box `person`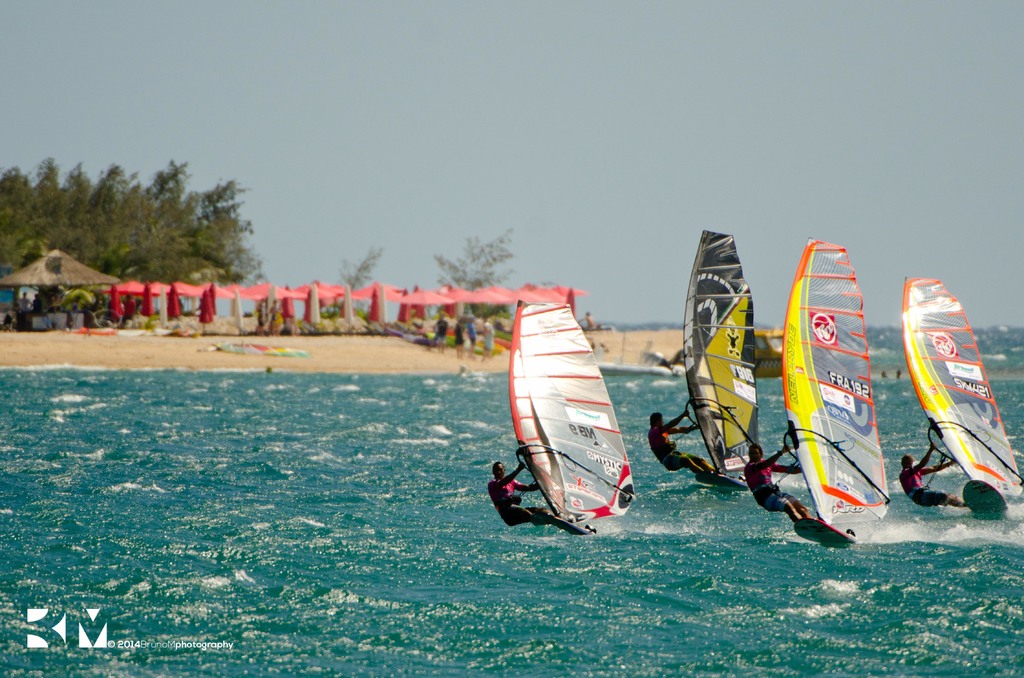
(741,442,812,525)
